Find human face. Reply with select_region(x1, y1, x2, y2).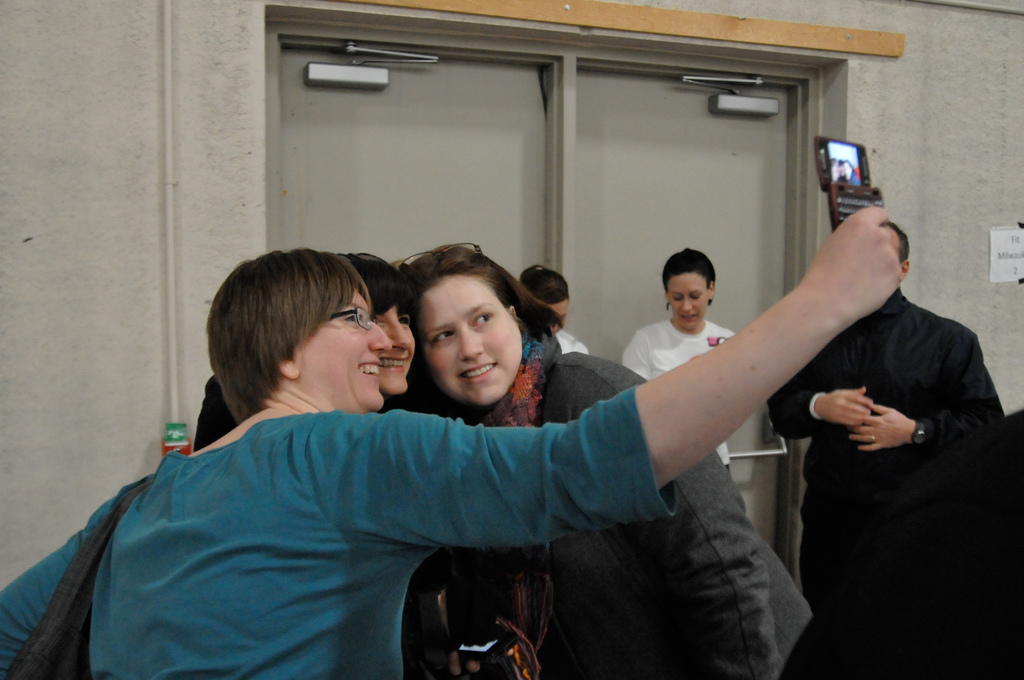
select_region(375, 305, 414, 396).
